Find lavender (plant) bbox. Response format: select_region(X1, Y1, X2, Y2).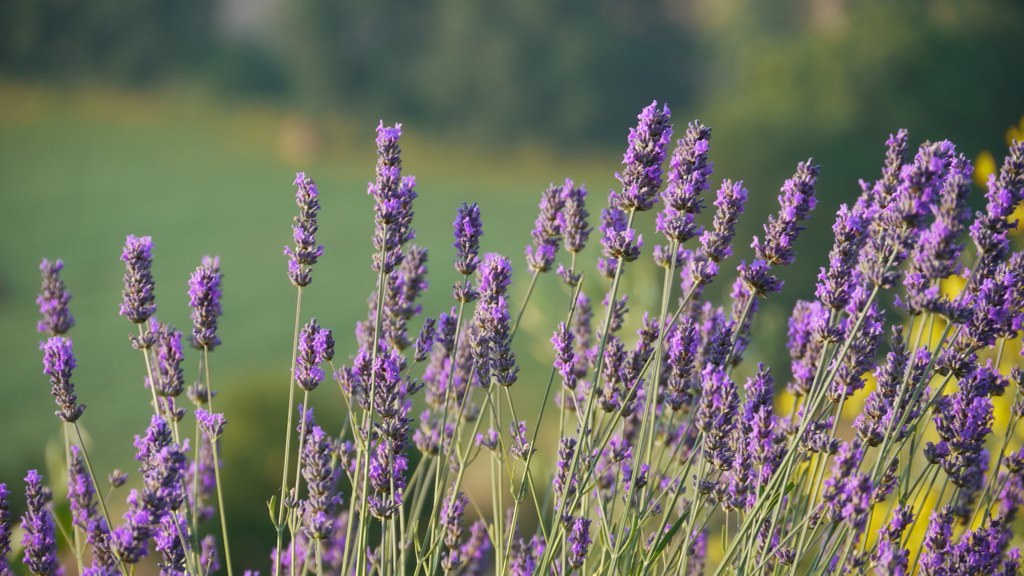
select_region(127, 418, 184, 573).
